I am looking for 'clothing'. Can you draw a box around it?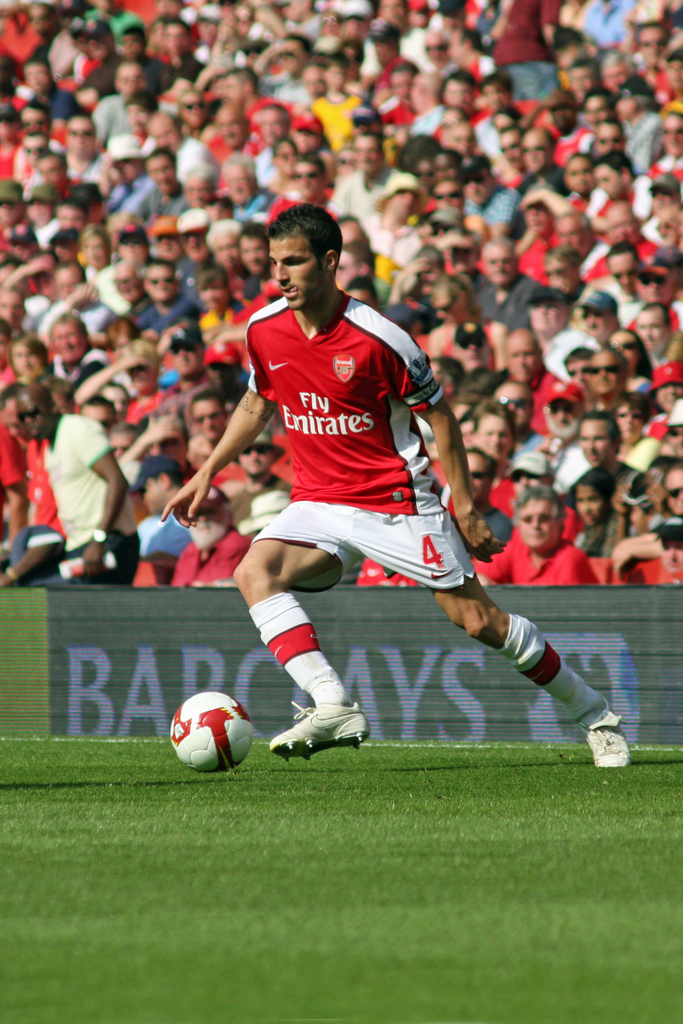
Sure, the bounding box is box=[0, 524, 63, 588].
